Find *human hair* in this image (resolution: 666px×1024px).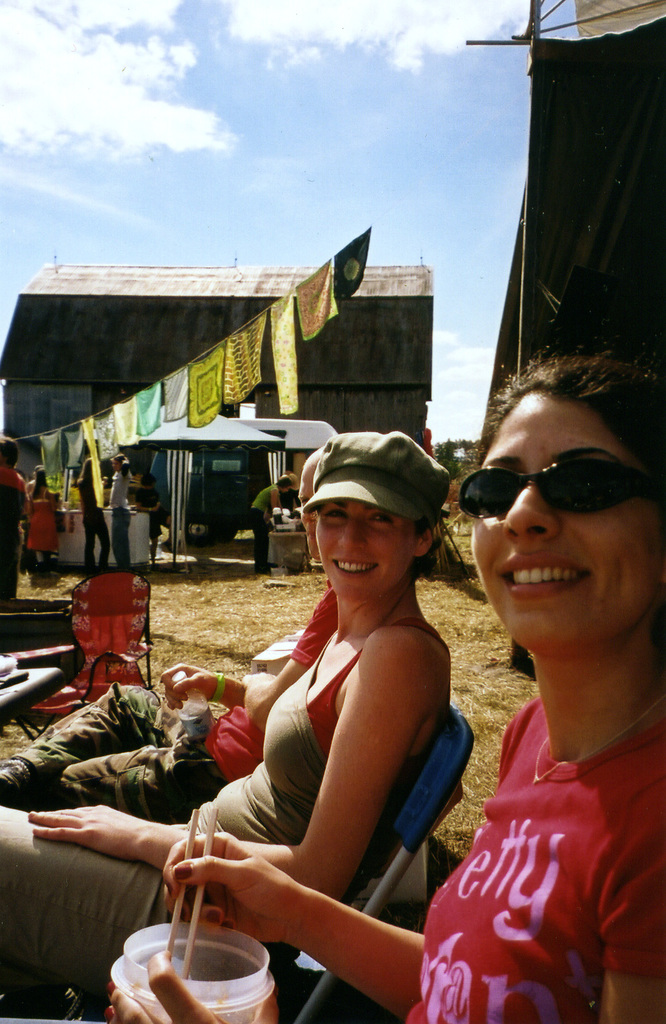
region(475, 351, 665, 466).
